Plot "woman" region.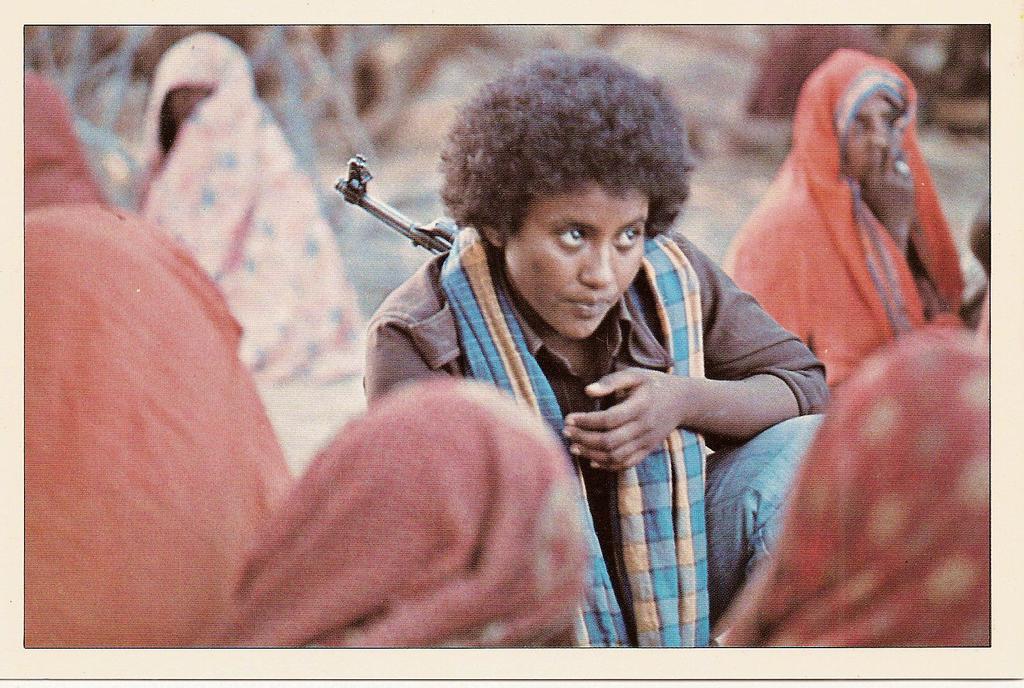
Plotted at <region>726, 196, 995, 651</region>.
